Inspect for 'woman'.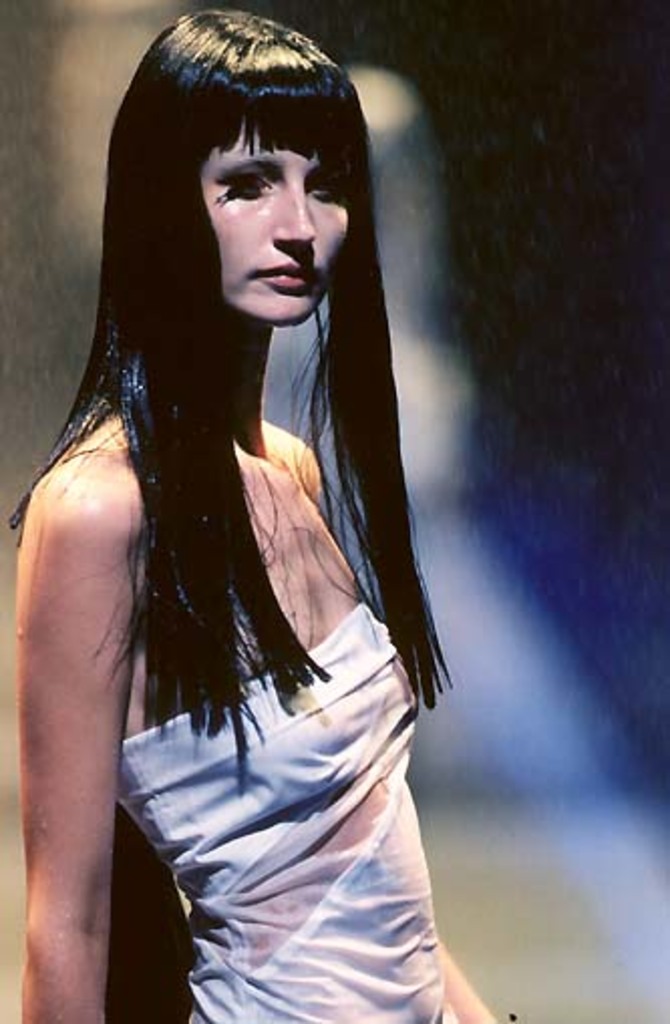
Inspection: Rect(4, 8, 507, 1022).
